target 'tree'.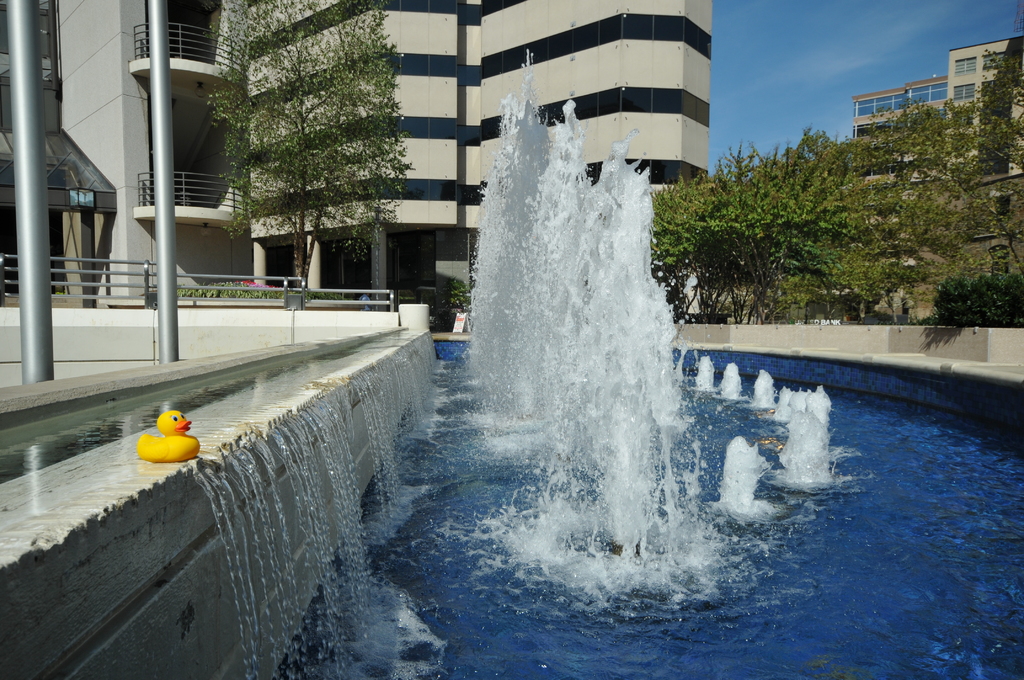
Target region: (645,136,852,331).
